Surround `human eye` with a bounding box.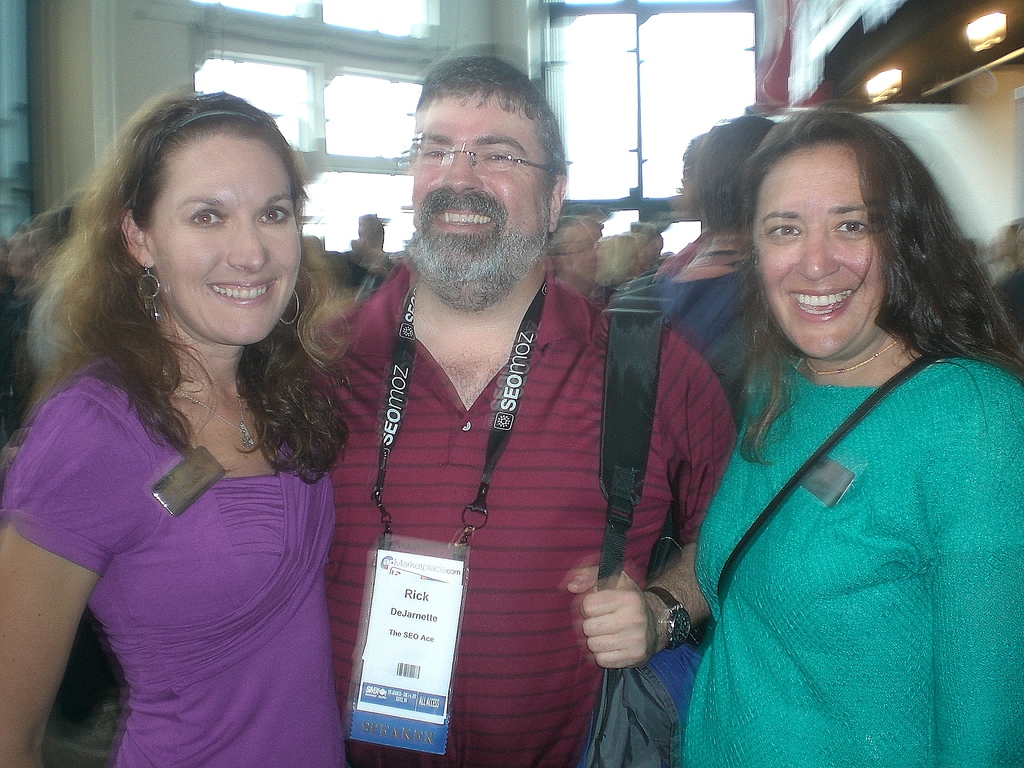
bbox=[256, 200, 293, 228].
